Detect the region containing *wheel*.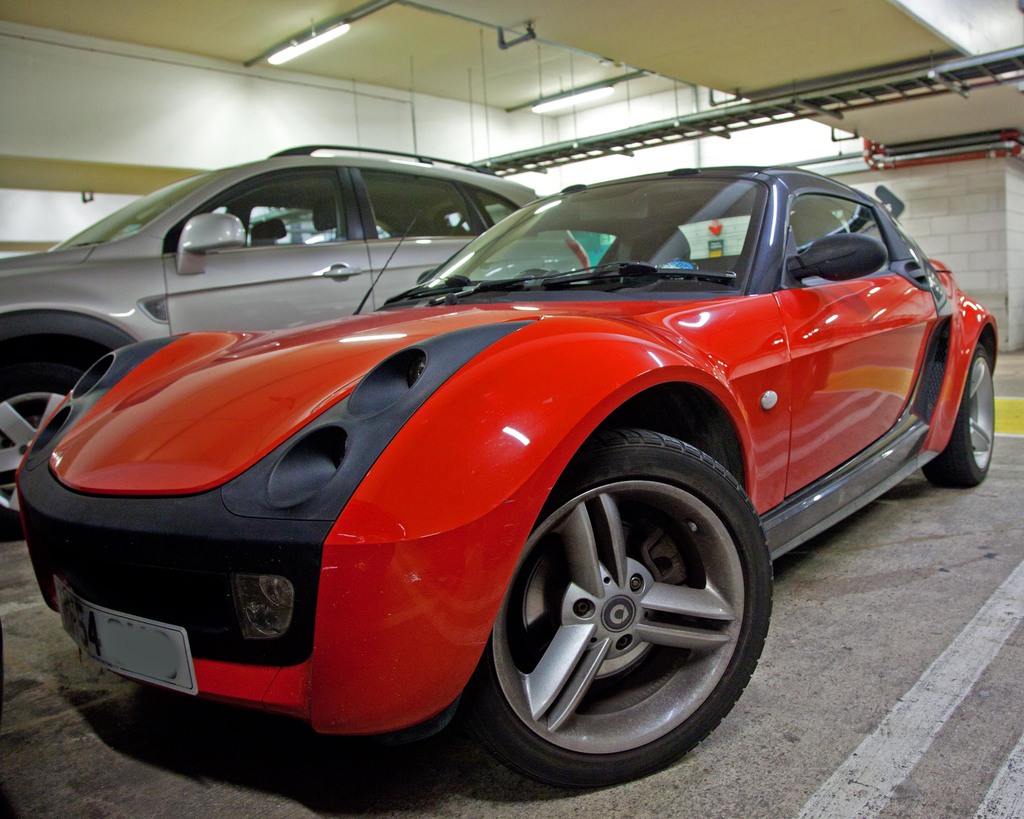
[0, 362, 85, 539].
